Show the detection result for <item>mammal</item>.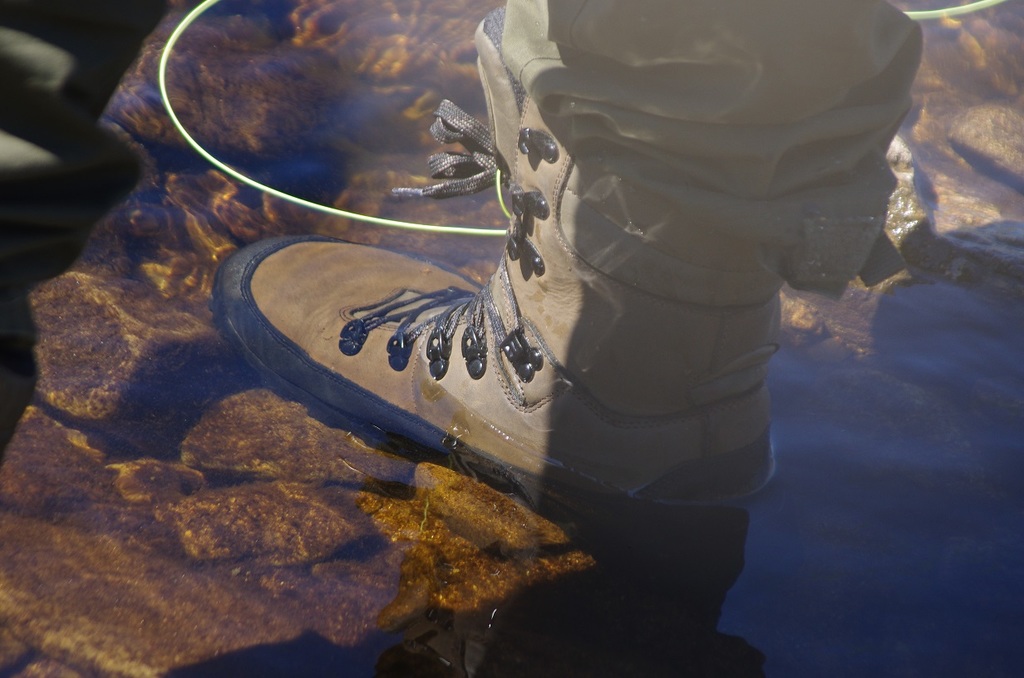
103 0 936 677.
